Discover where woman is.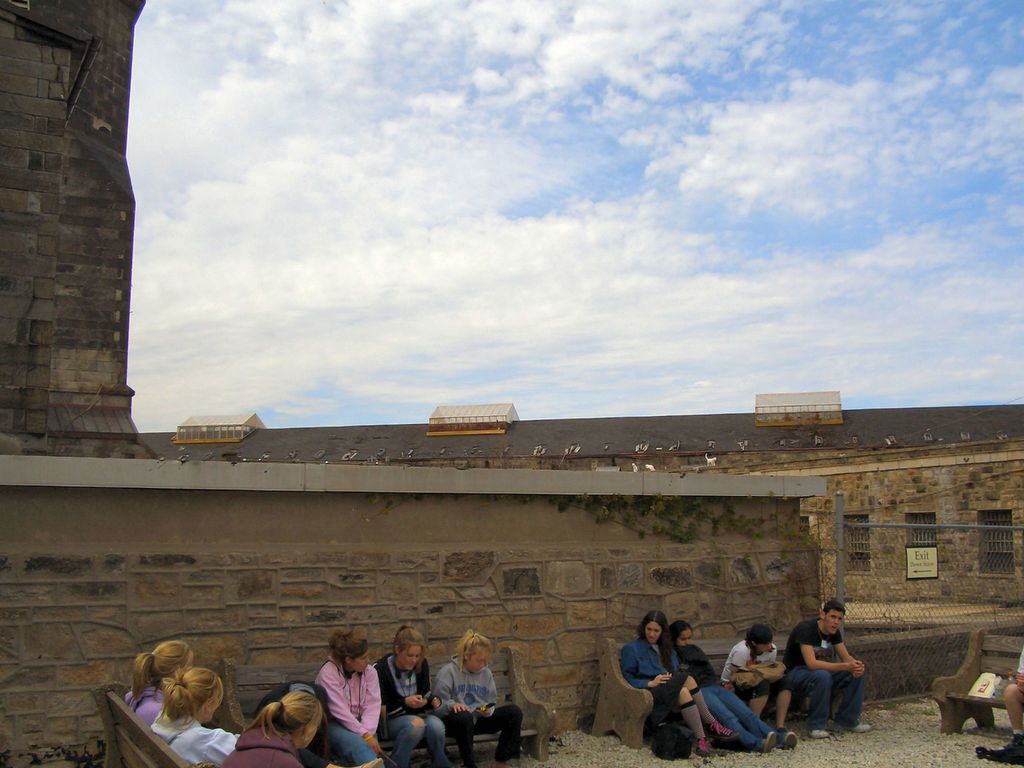
Discovered at BBox(312, 627, 378, 765).
